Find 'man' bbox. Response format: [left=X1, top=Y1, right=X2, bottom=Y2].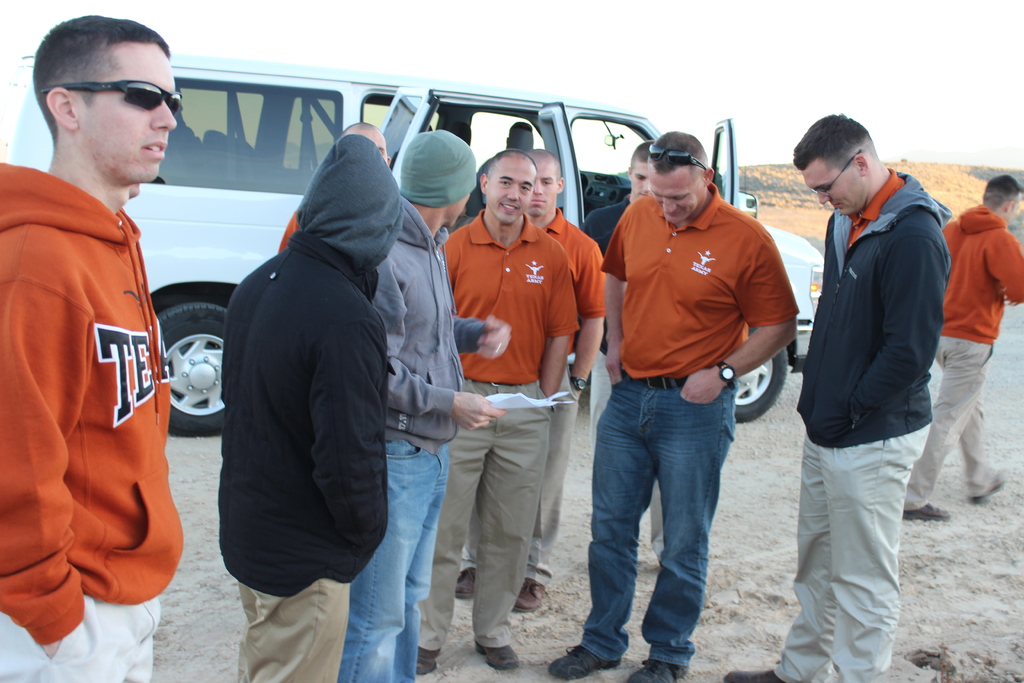
[left=274, top=124, right=390, bottom=251].
